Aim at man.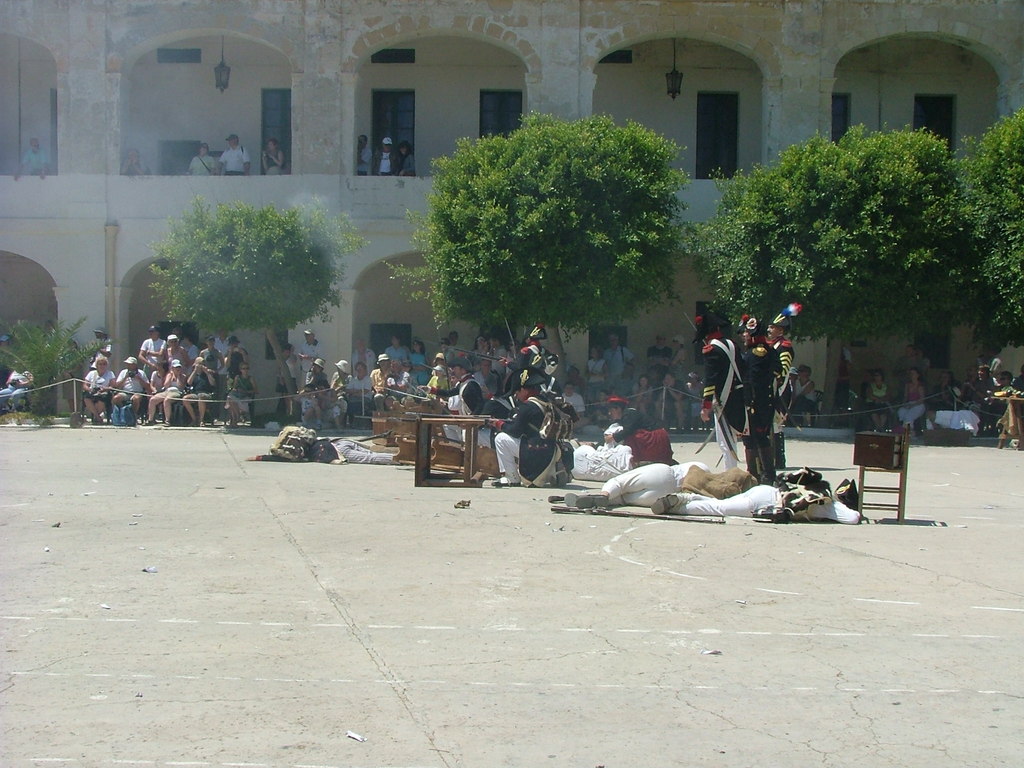
Aimed at (left=214, top=324, right=231, bottom=411).
